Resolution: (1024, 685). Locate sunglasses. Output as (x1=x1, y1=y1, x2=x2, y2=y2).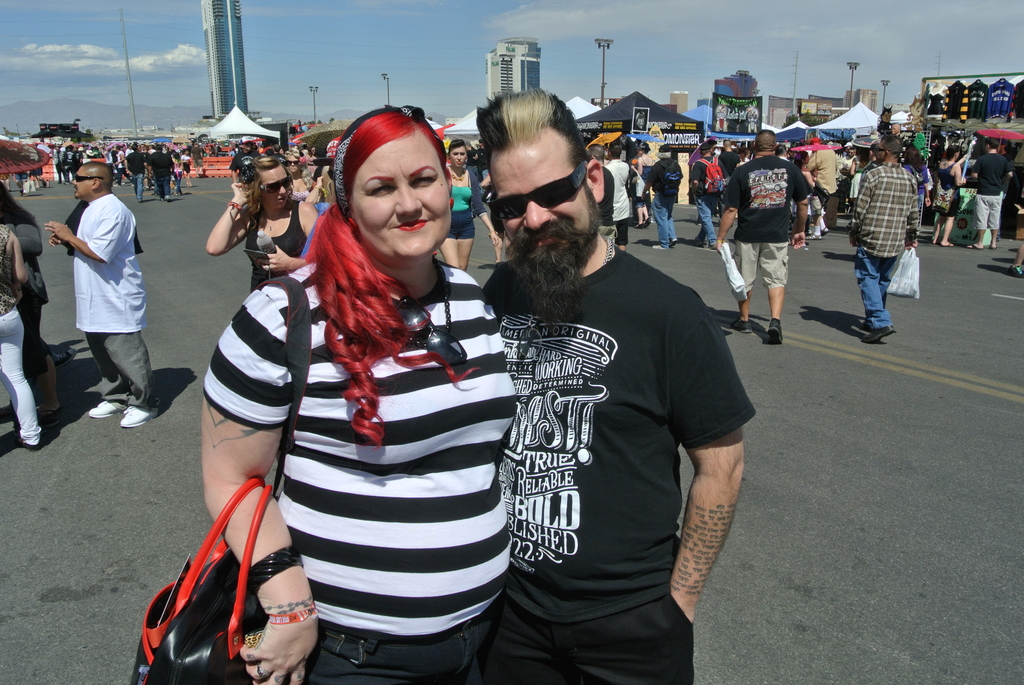
(x1=76, y1=171, x2=102, y2=180).
